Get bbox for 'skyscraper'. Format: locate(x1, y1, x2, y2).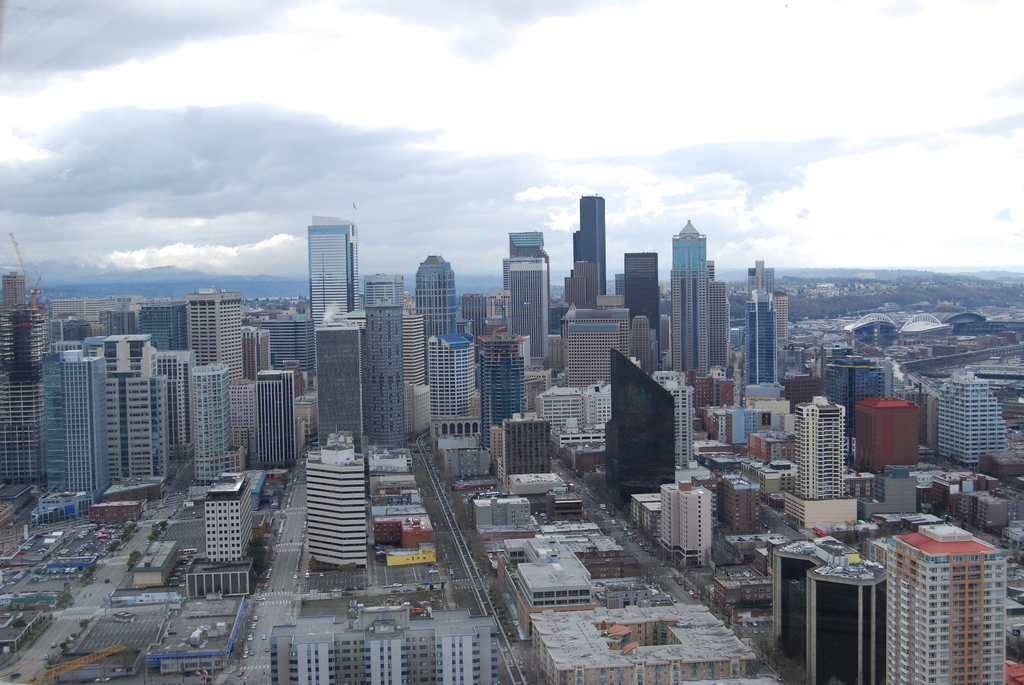
locate(502, 256, 544, 289).
